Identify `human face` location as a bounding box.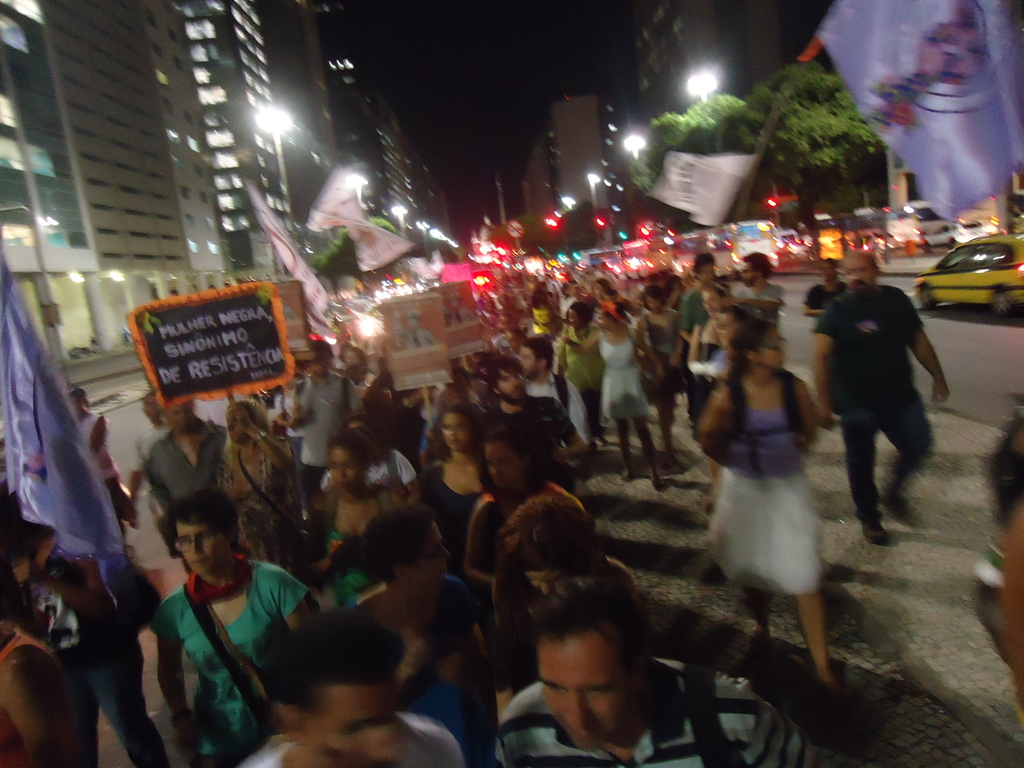
bbox=(499, 371, 524, 399).
